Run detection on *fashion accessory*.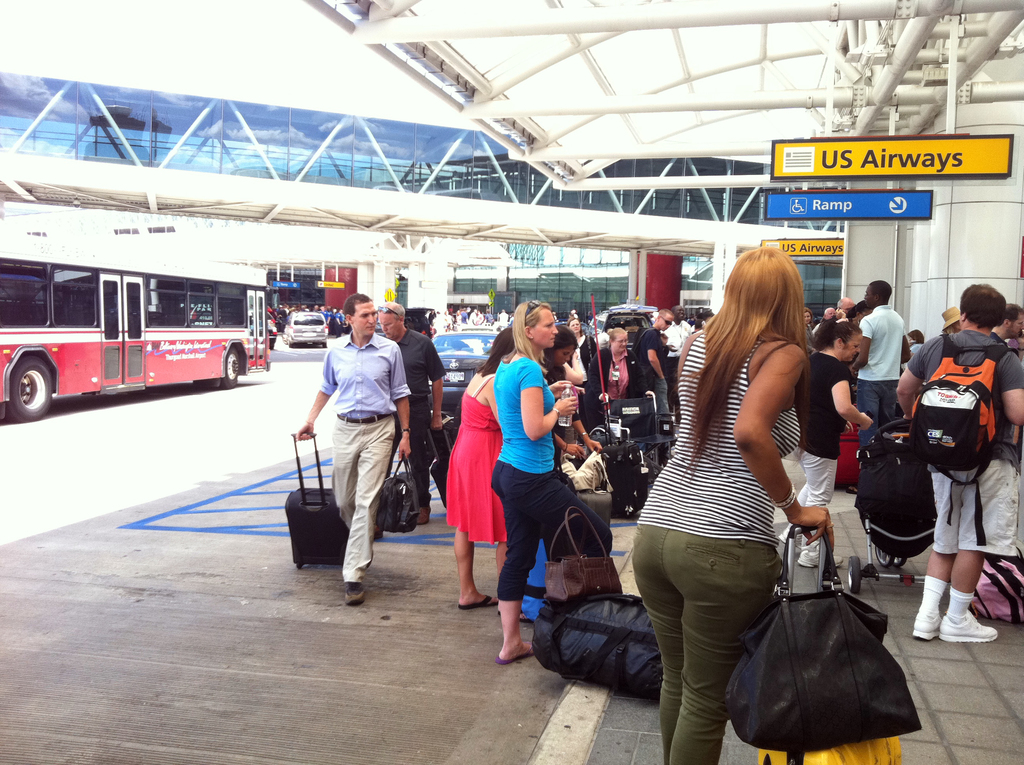
Result: locate(914, 611, 944, 641).
